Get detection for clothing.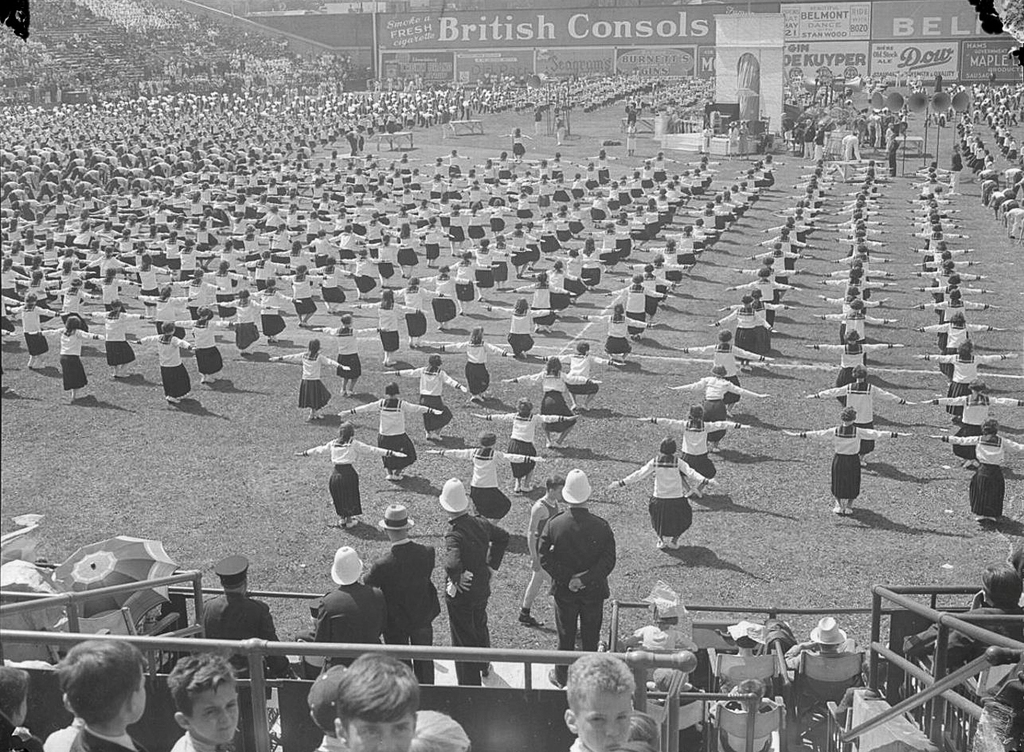
Detection: (x1=0, y1=714, x2=40, y2=751).
